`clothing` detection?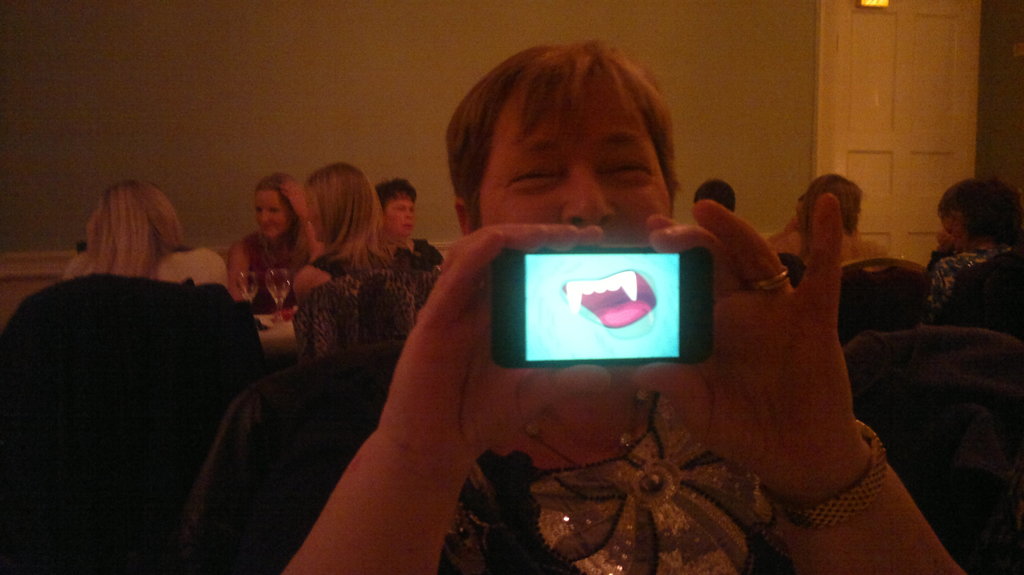
select_region(297, 269, 435, 352)
